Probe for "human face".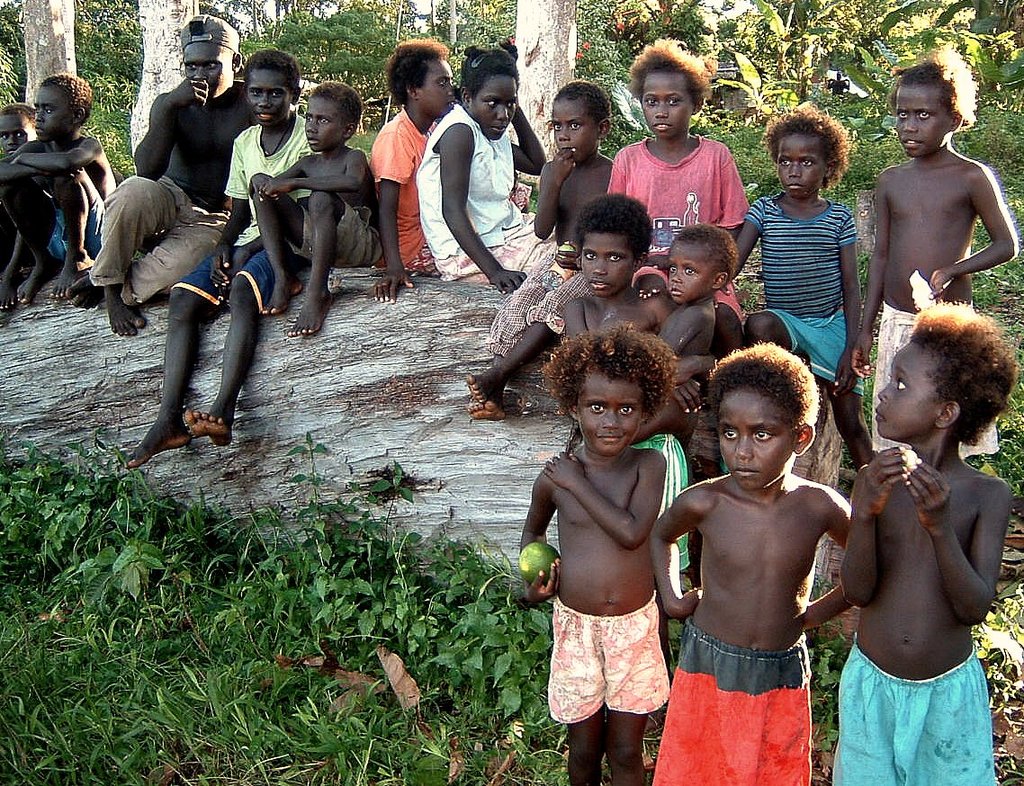
Probe result: (left=639, top=72, right=692, bottom=140).
